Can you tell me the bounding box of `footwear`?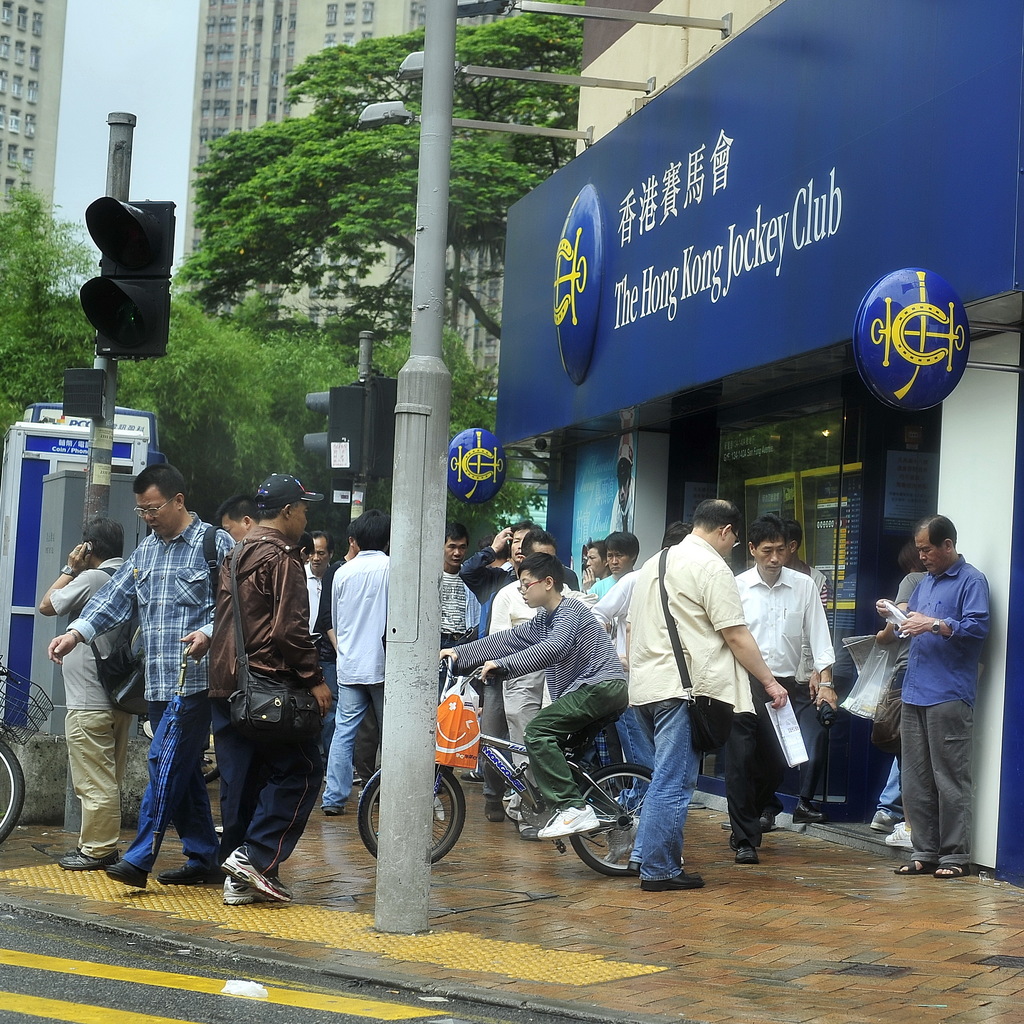
(left=895, top=860, right=942, bottom=877).
